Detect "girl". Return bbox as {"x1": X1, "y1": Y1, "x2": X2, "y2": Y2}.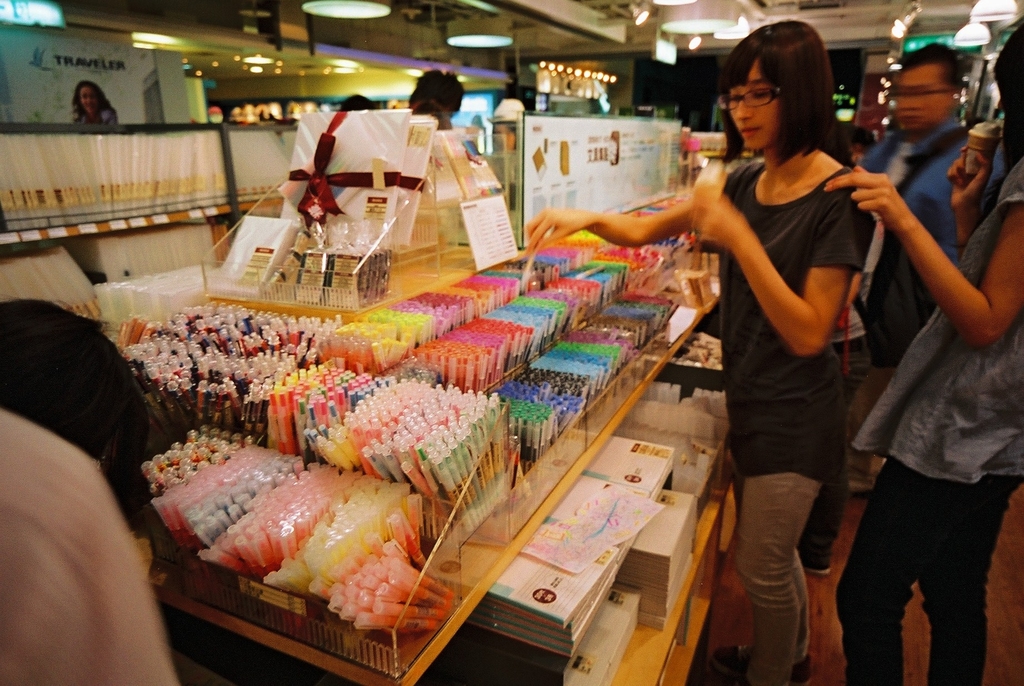
{"x1": 829, "y1": 28, "x2": 1023, "y2": 685}.
